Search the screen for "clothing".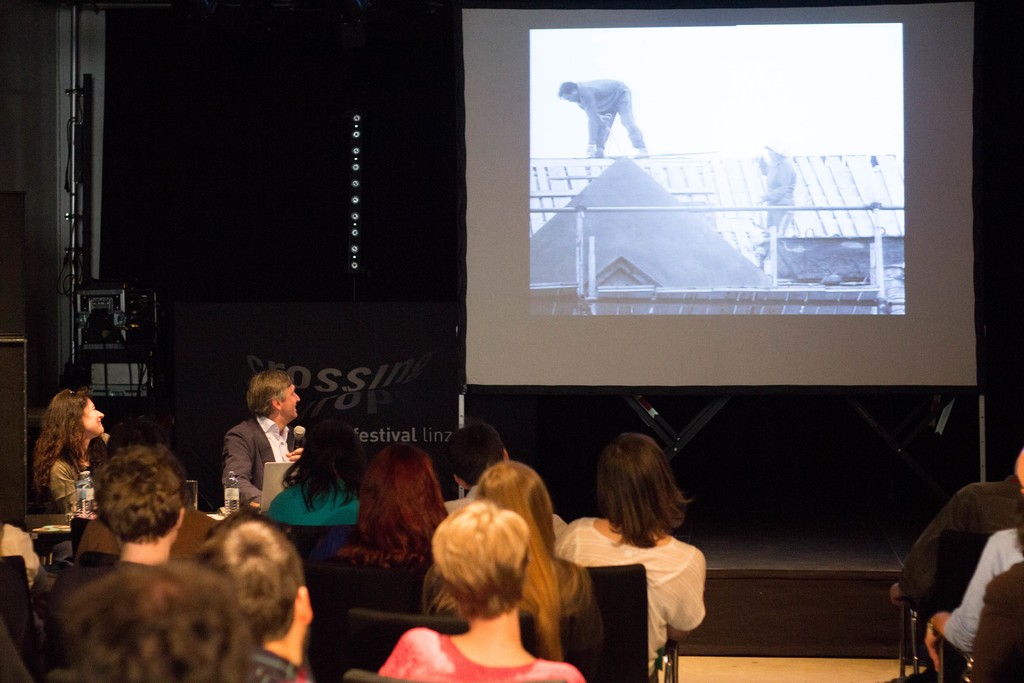
Found at 257/645/319/678.
